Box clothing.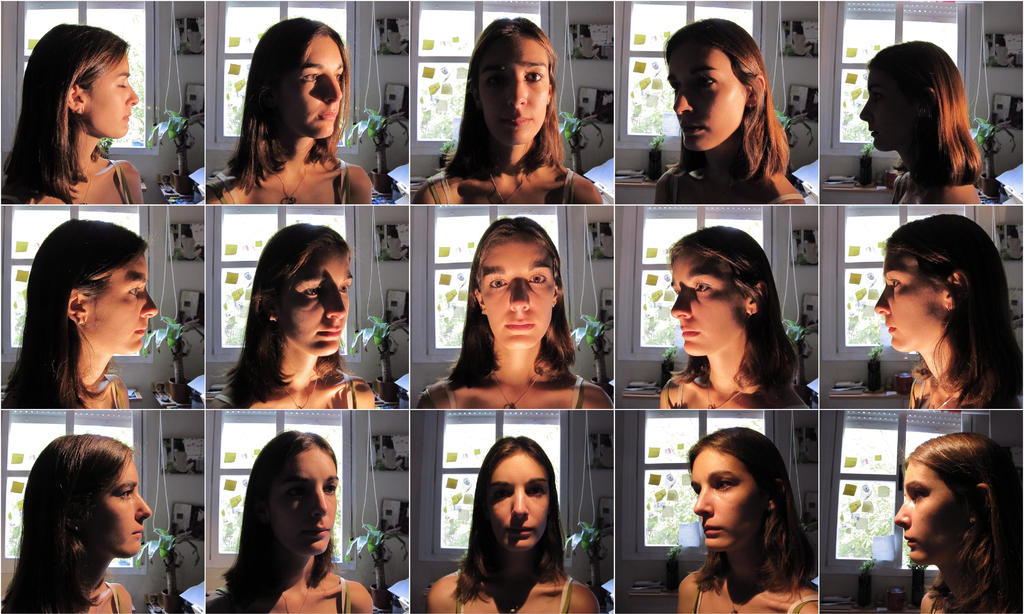
bbox=[214, 369, 358, 410].
